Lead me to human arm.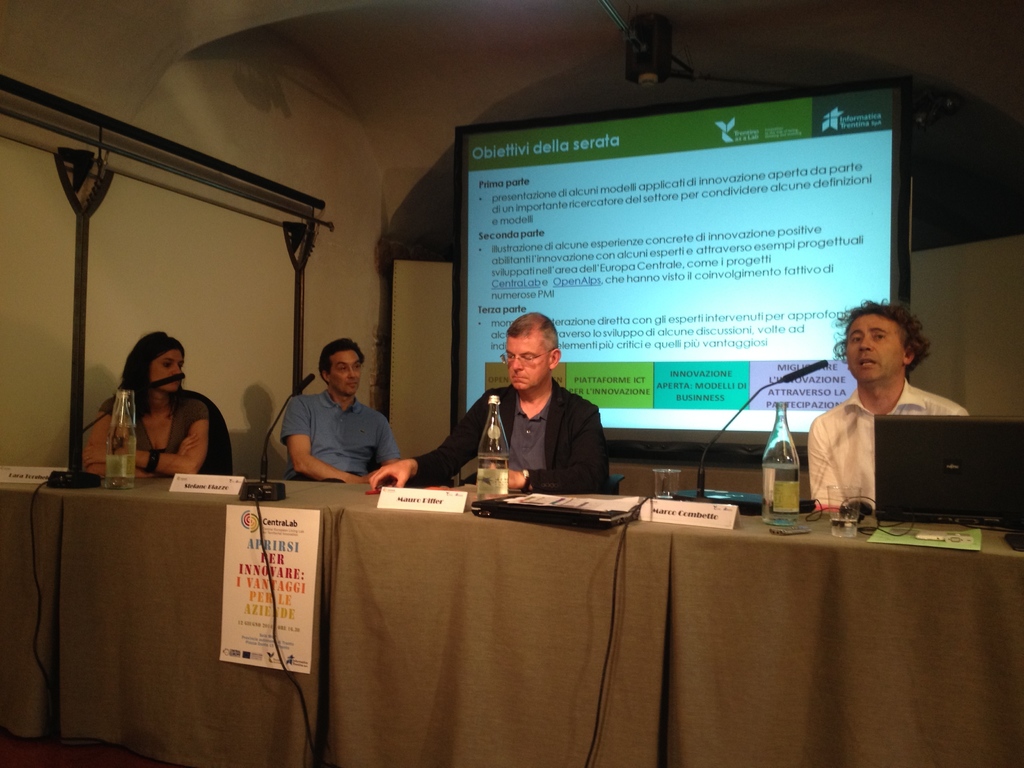
Lead to x1=809 y1=420 x2=847 y2=508.
